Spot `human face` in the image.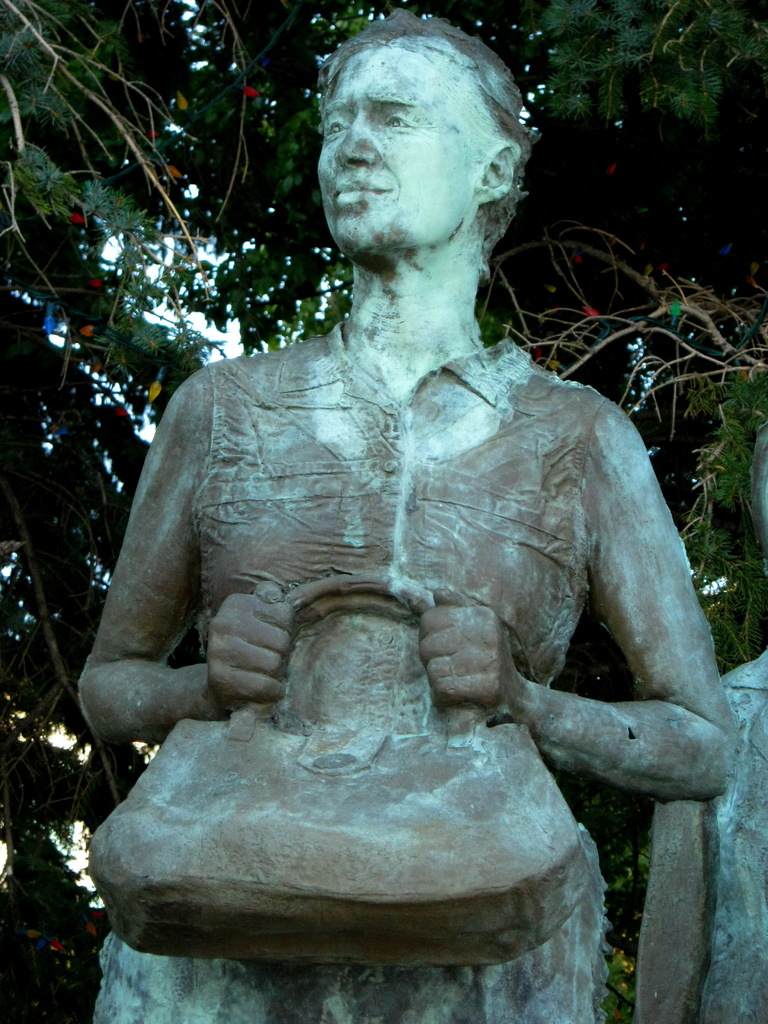
`human face` found at (x1=309, y1=29, x2=527, y2=255).
